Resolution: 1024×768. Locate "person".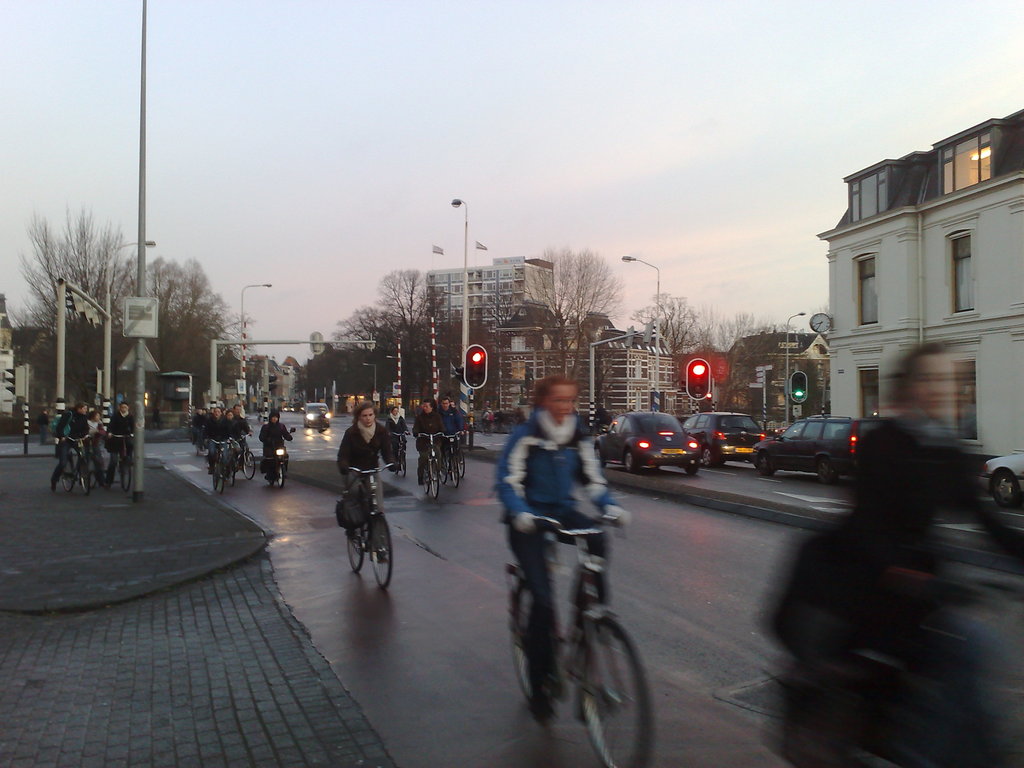
451, 403, 461, 454.
